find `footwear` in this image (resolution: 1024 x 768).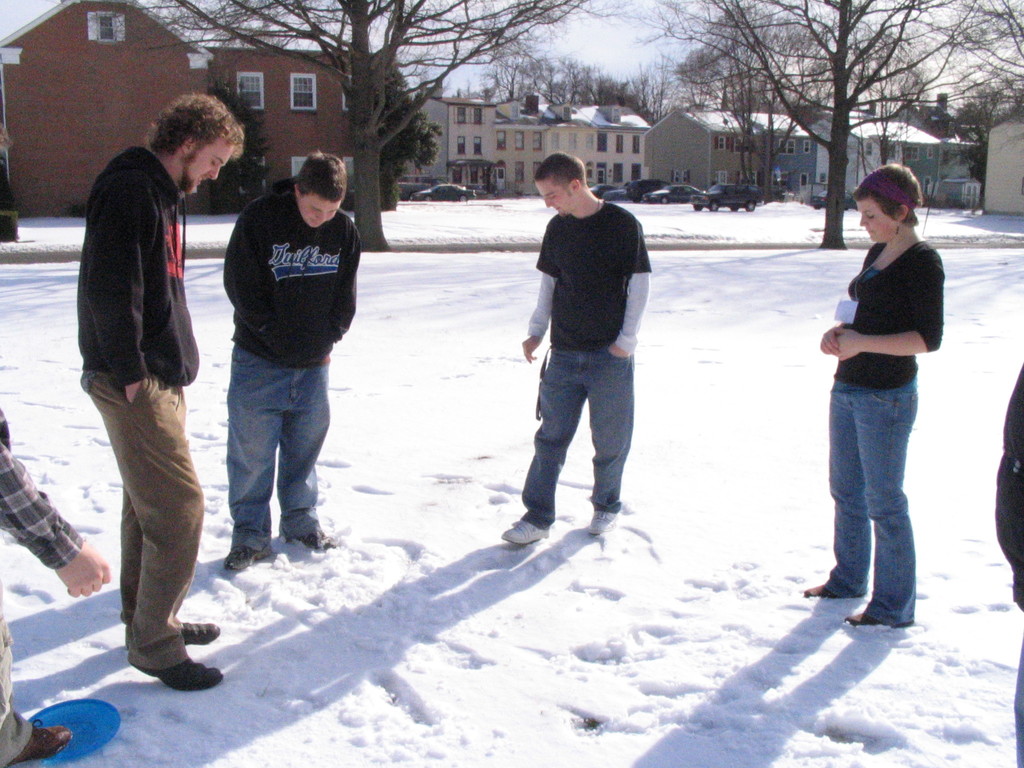
(850,613,911,630).
